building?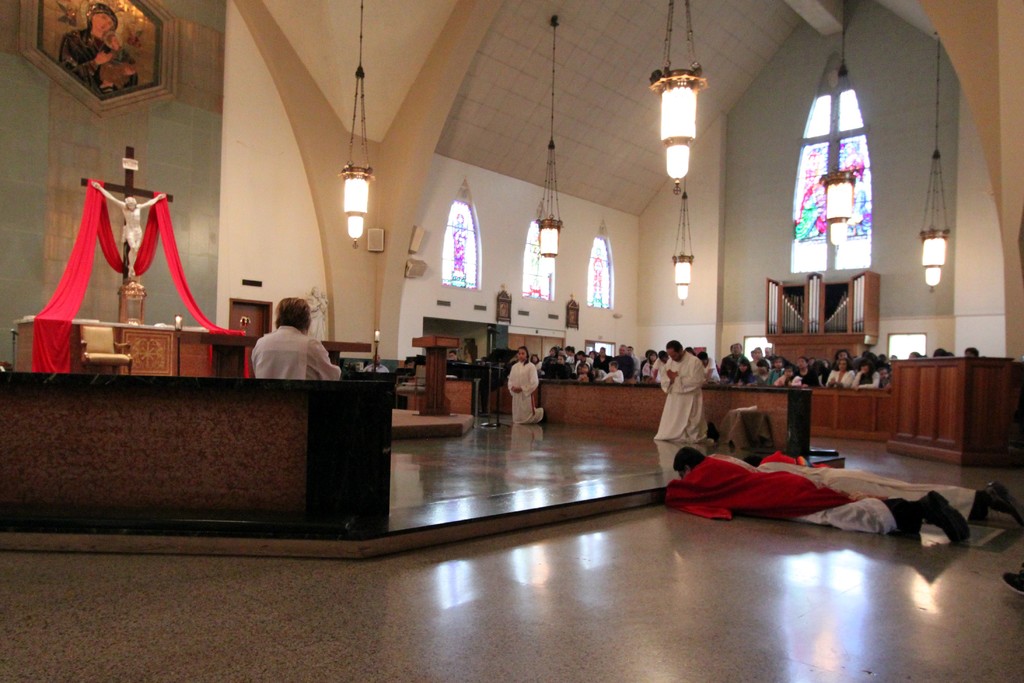
(x1=0, y1=0, x2=1023, y2=682)
